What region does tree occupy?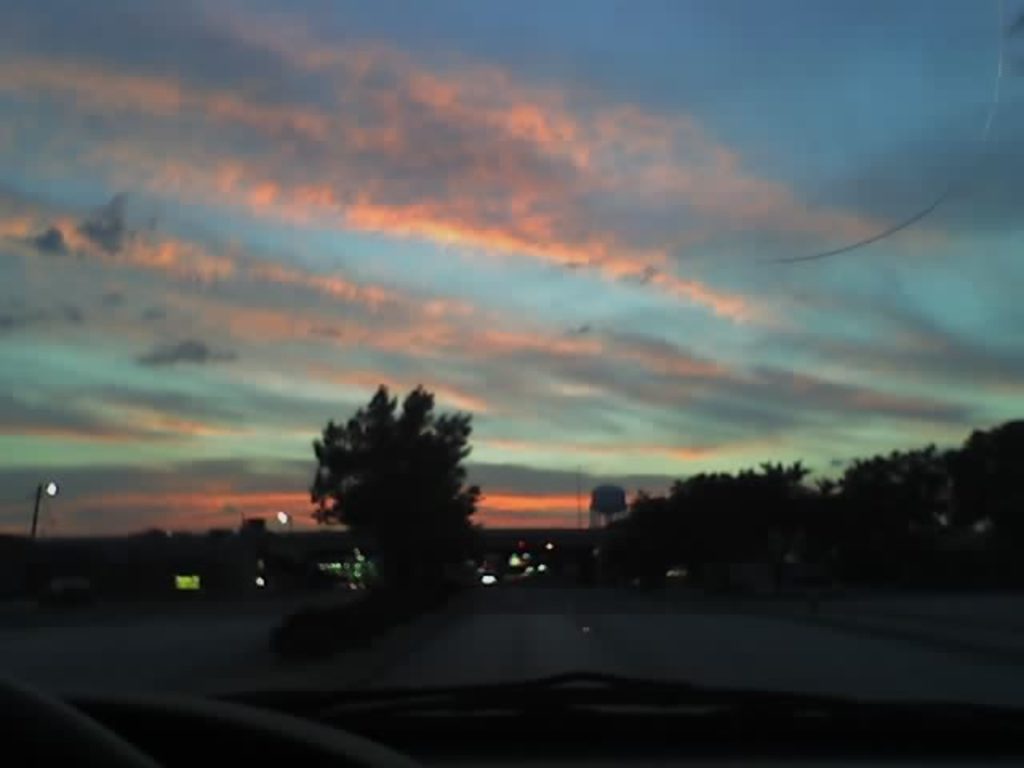
l=934, t=403, r=1022, b=619.
